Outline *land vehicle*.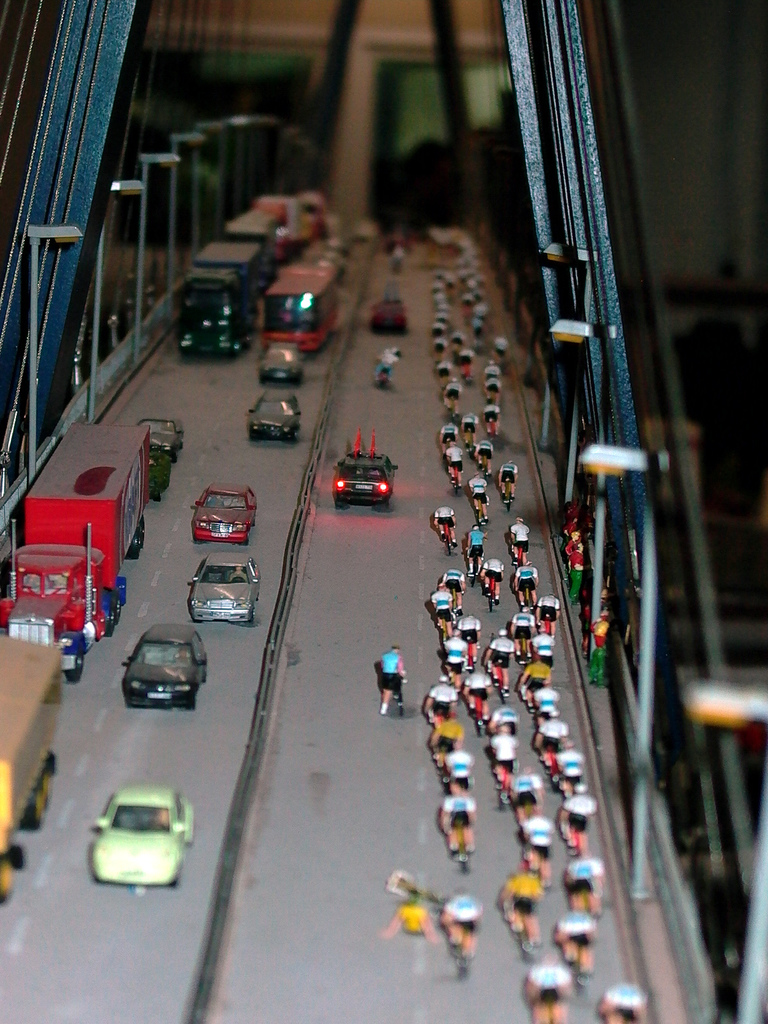
Outline: 298, 220, 381, 289.
